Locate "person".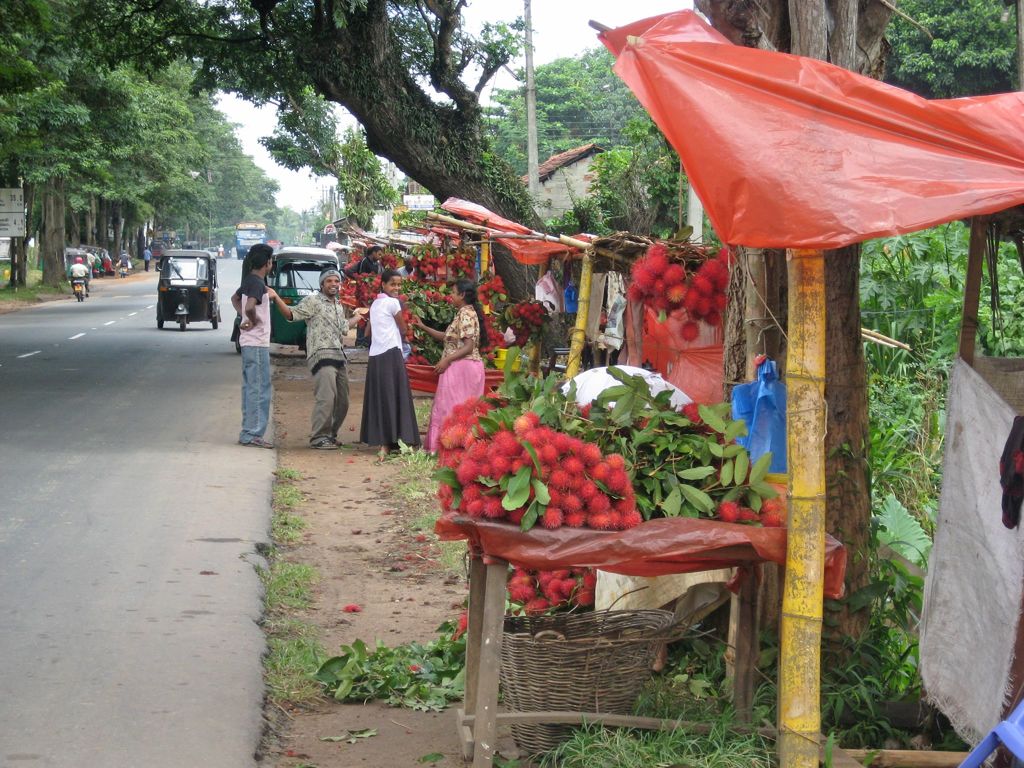
Bounding box: select_region(394, 292, 417, 349).
